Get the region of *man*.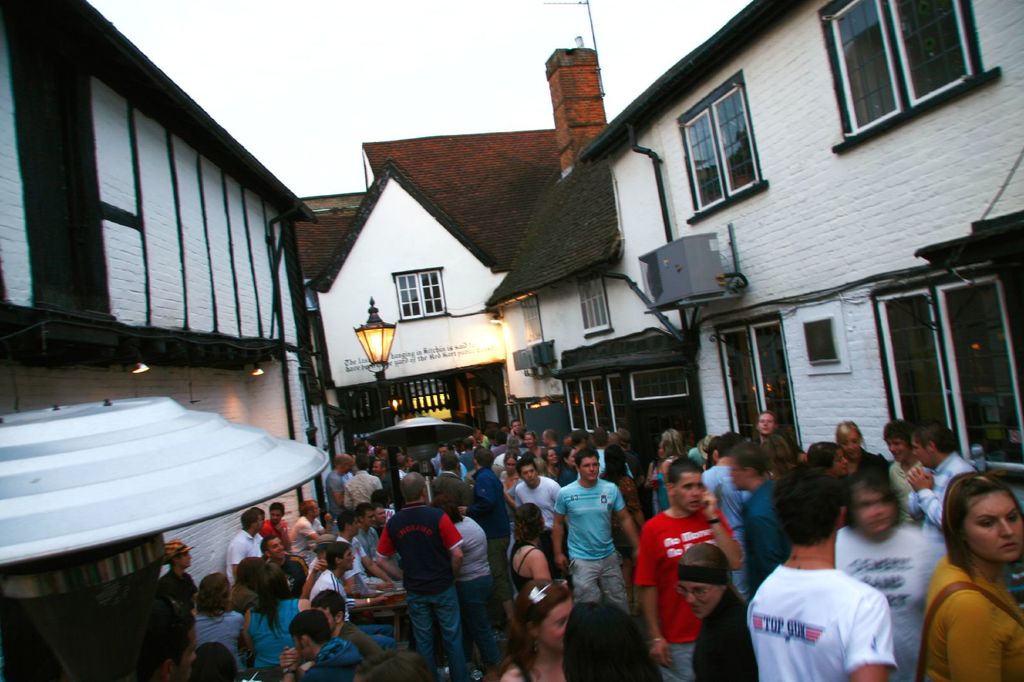
x1=262, y1=530, x2=303, y2=603.
